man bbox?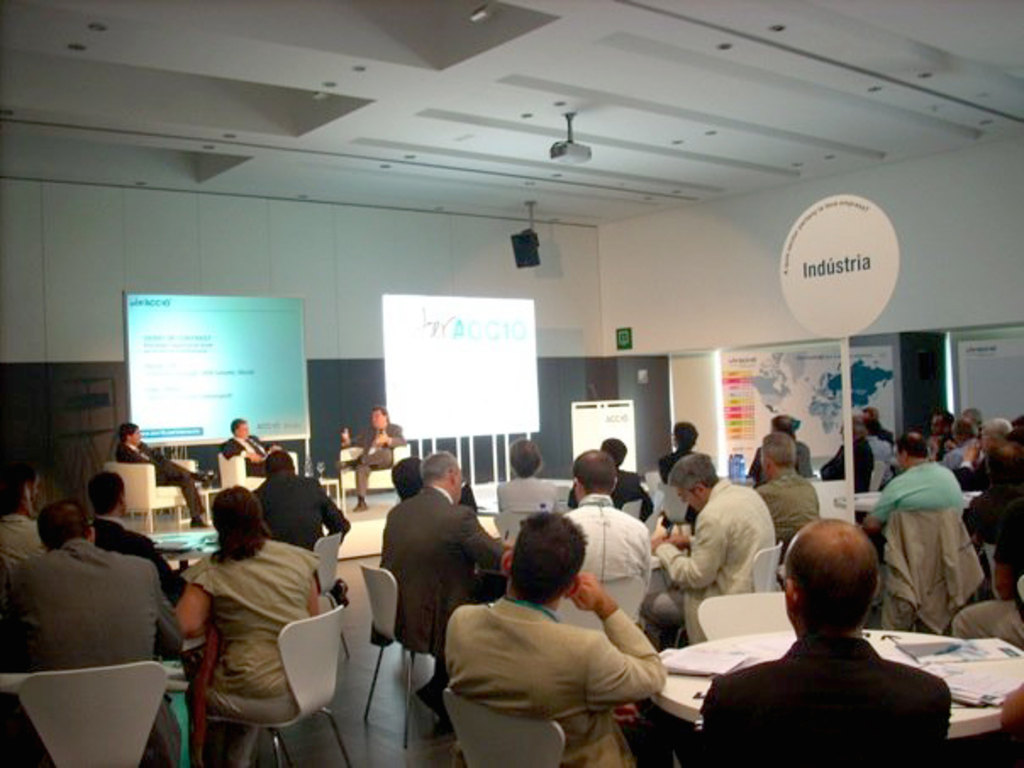
0 459 51 568
